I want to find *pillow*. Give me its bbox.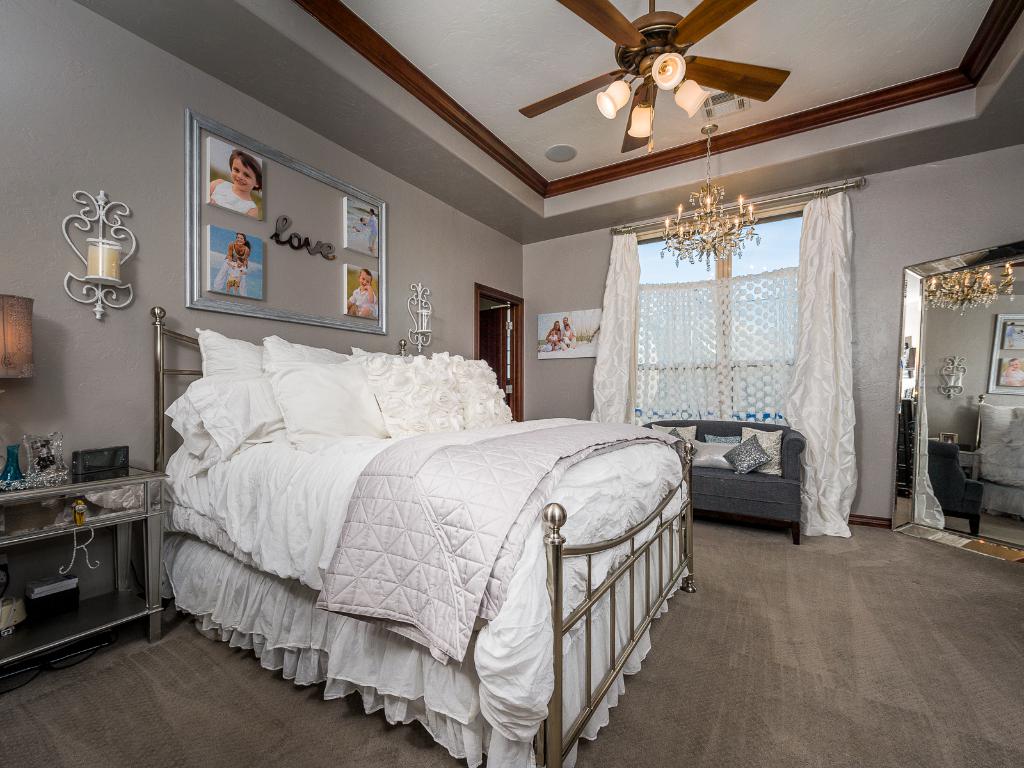
[left=662, top=421, right=692, bottom=438].
